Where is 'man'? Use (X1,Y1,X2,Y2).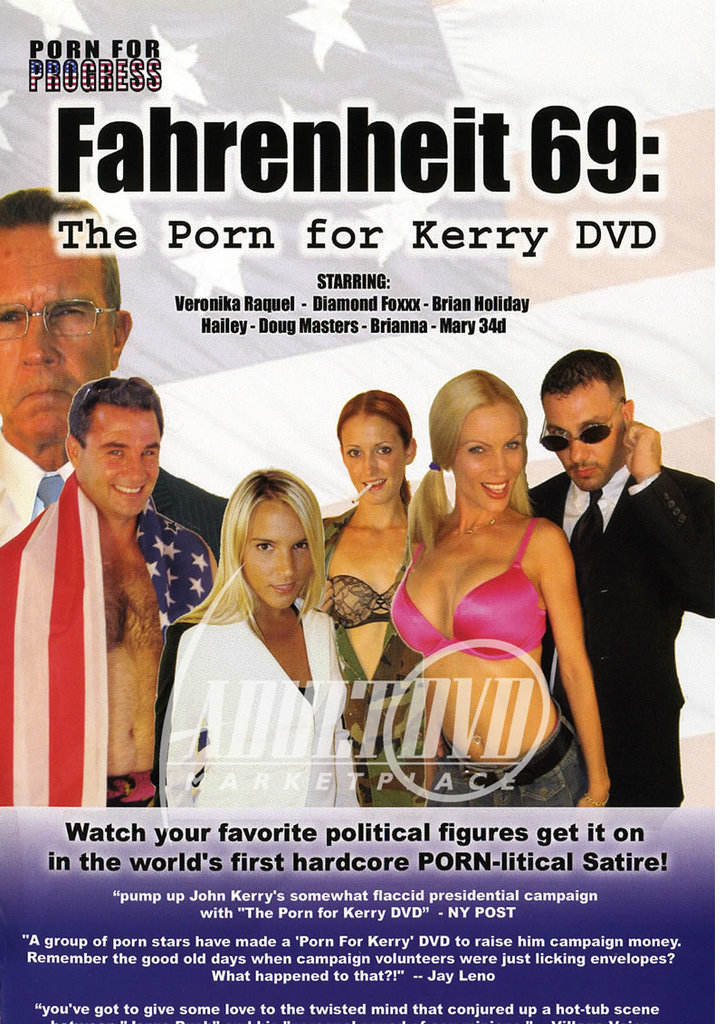
(0,200,243,620).
